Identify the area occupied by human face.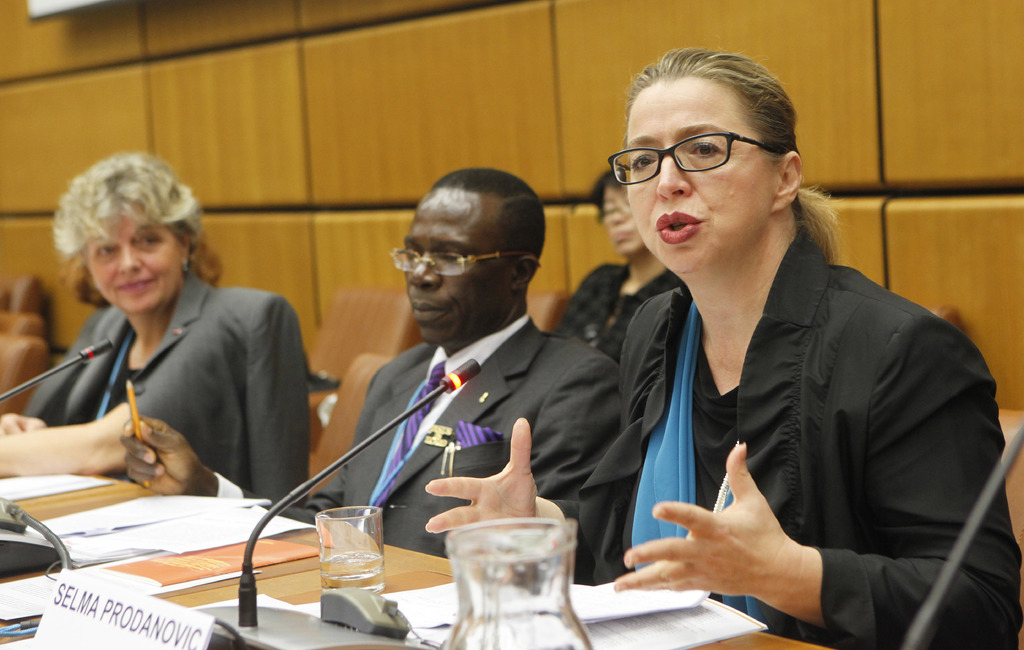
Area: detection(402, 194, 498, 348).
